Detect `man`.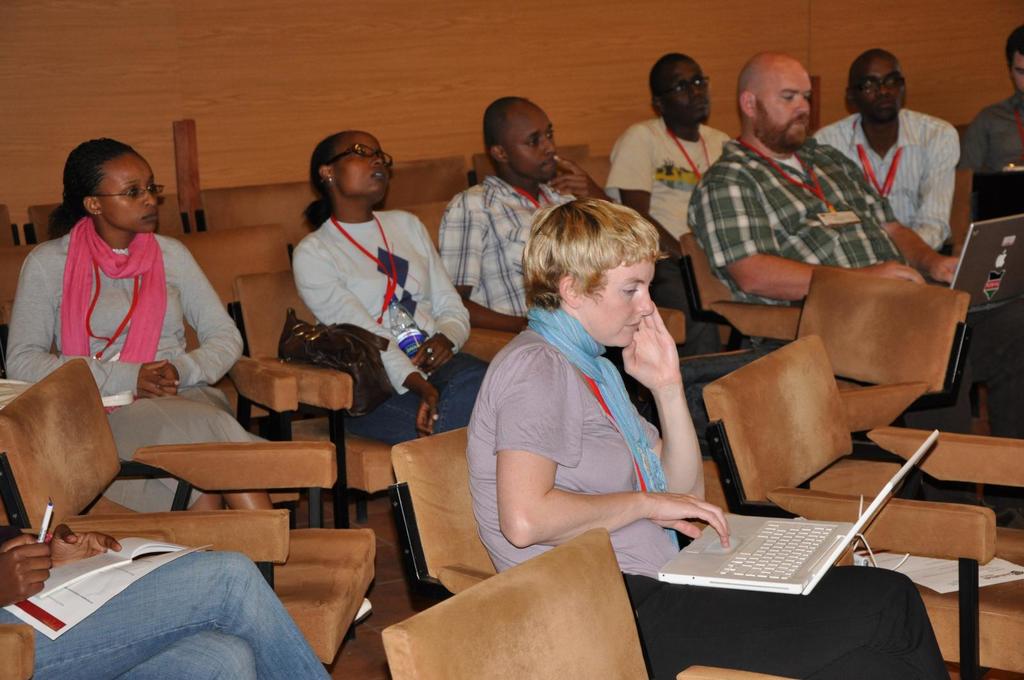
Detected at <bbox>598, 52, 734, 262</bbox>.
